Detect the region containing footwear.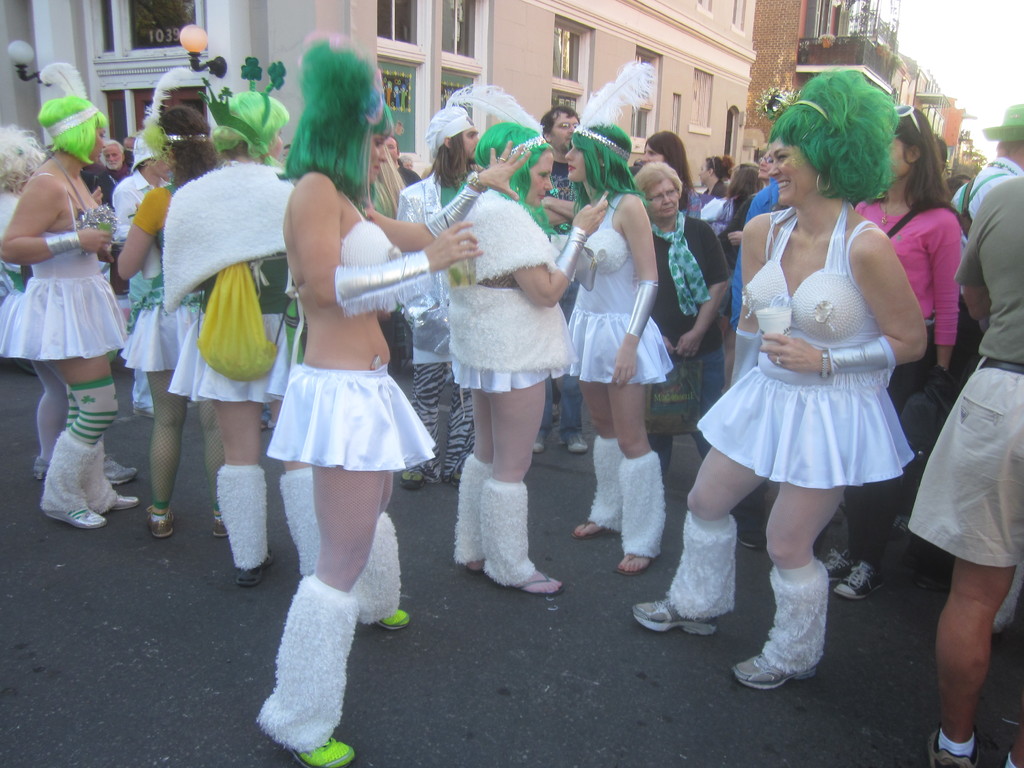
459, 550, 490, 575.
